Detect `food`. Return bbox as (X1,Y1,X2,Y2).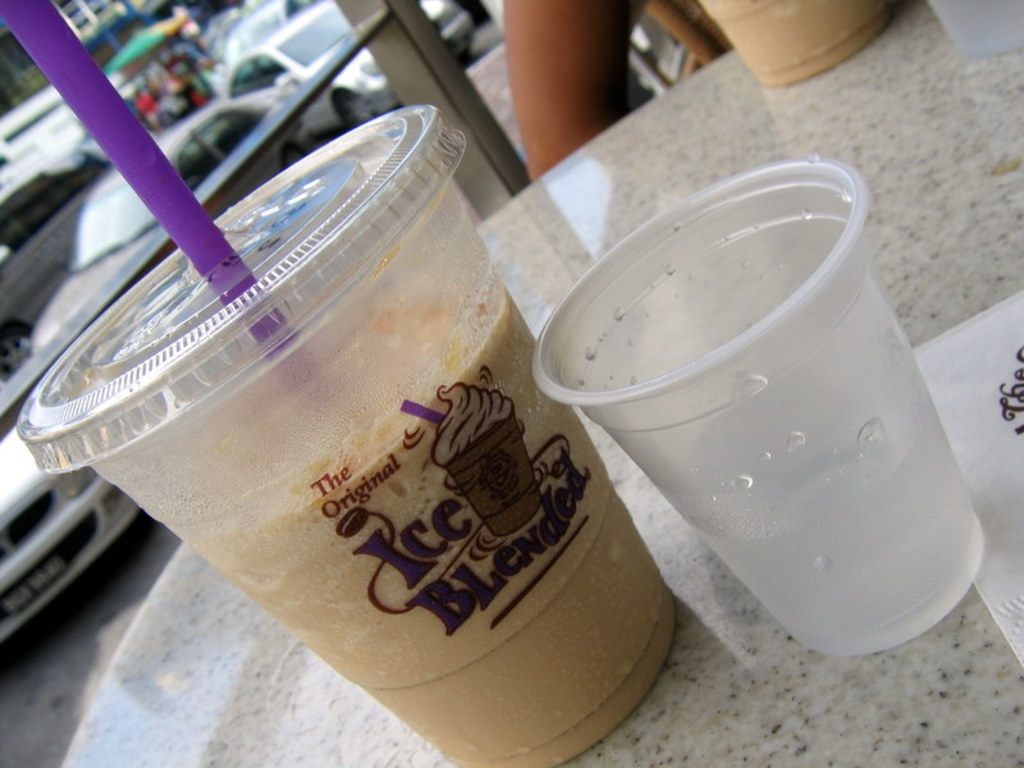
(84,138,556,672).
